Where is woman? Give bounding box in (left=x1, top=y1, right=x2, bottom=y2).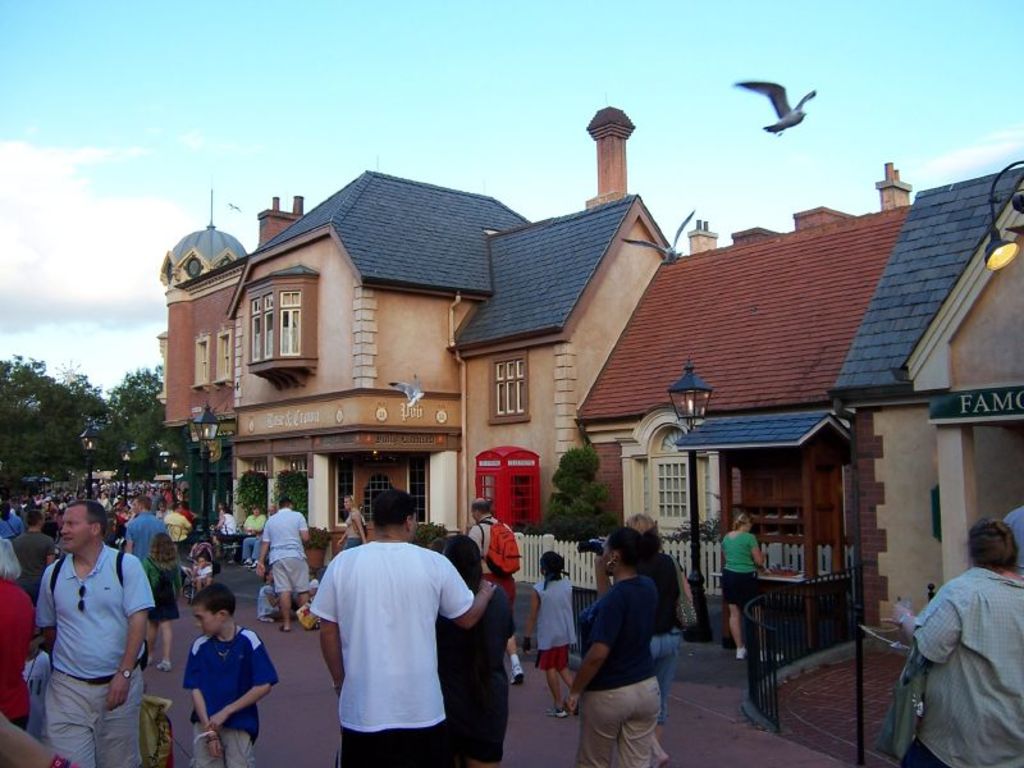
(left=628, top=512, right=694, bottom=745).
